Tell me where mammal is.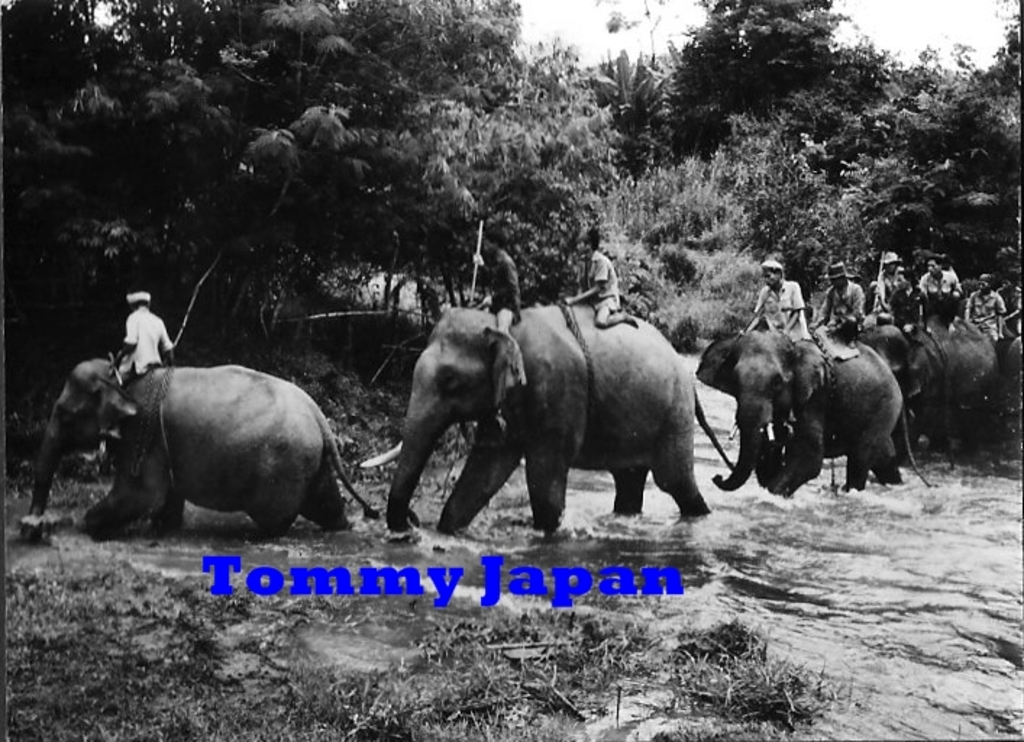
mammal is at [382, 299, 708, 549].
